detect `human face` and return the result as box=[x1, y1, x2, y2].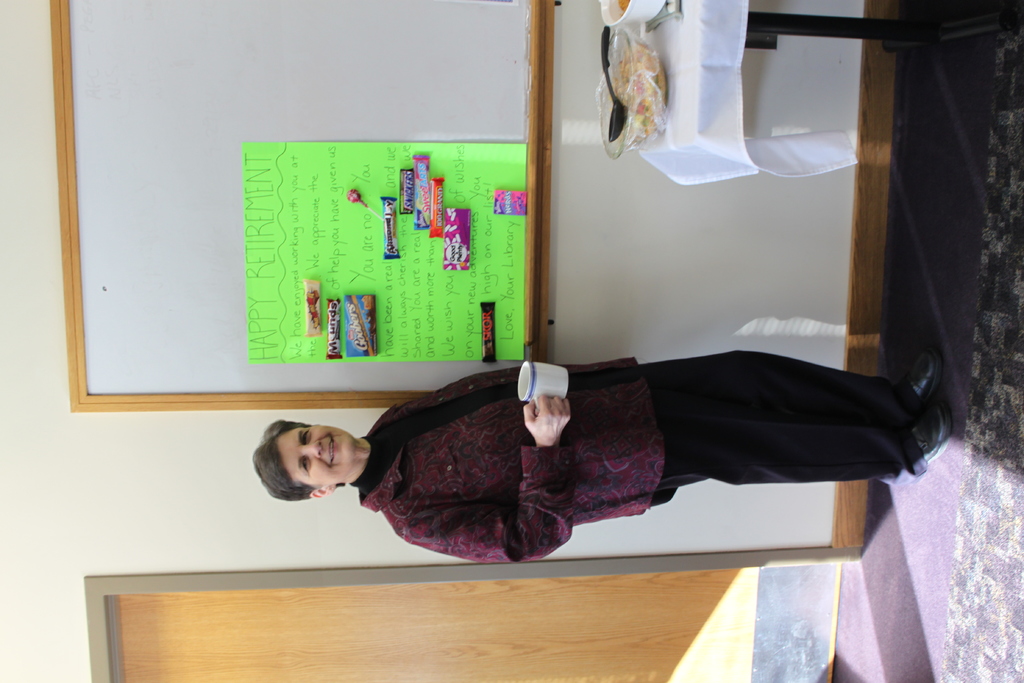
box=[271, 424, 362, 490].
